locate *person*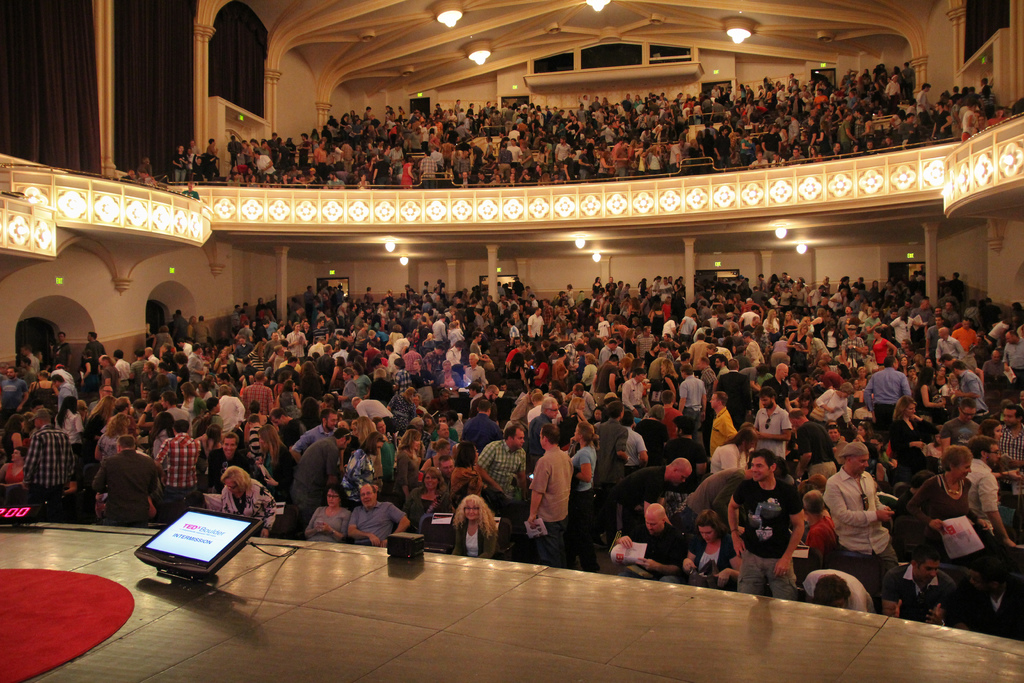
[left=147, top=415, right=201, bottom=521]
